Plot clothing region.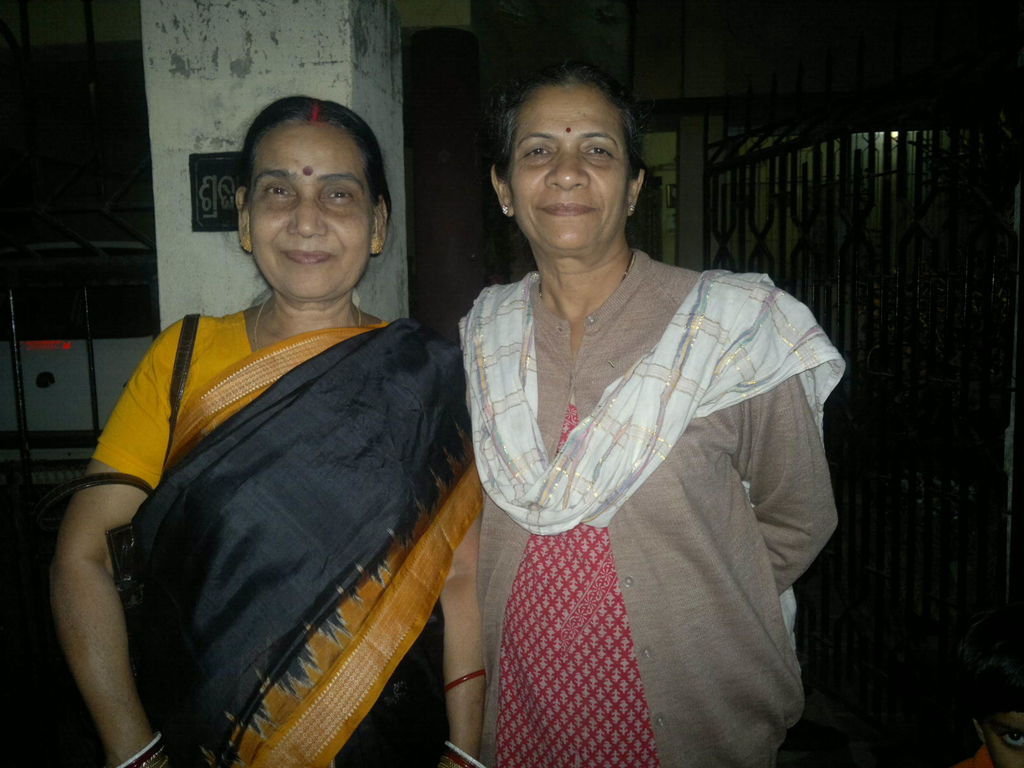
Plotted at <region>437, 261, 849, 767</region>.
